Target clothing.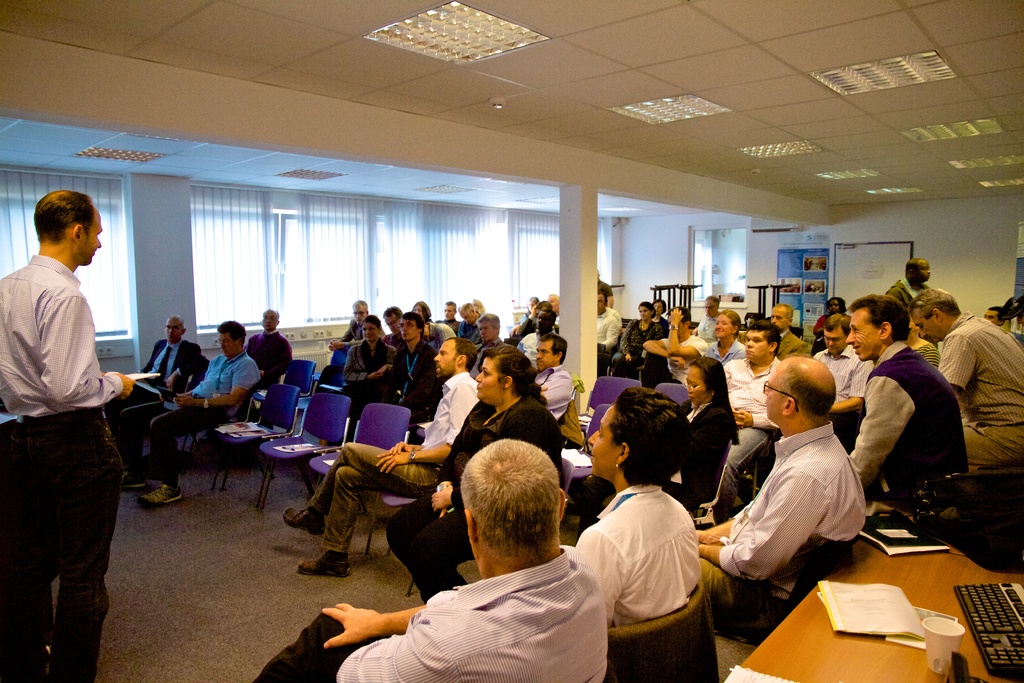
Target region: select_region(346, 345, 395, 415).
